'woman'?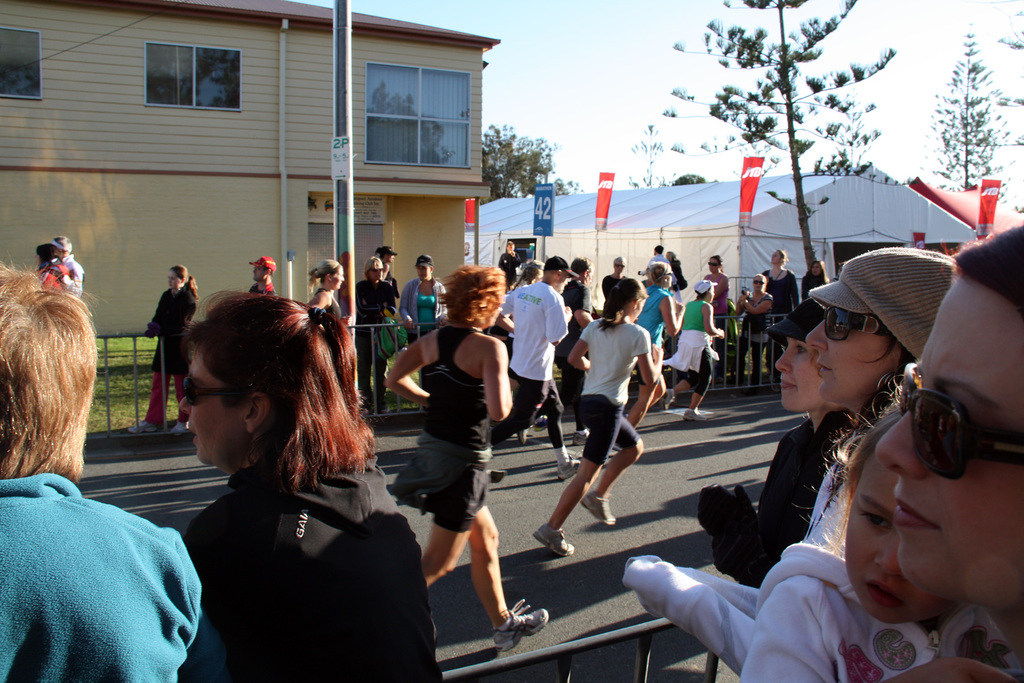
locate(547, 253, 589, 429)
